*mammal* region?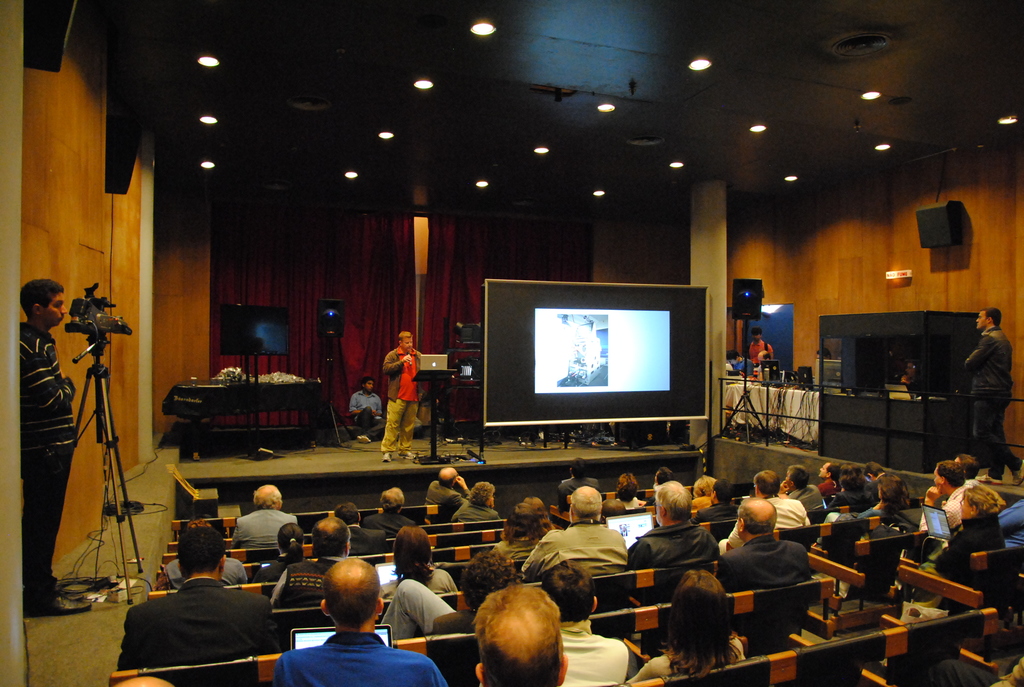
box(920, 463, 972, 532)
